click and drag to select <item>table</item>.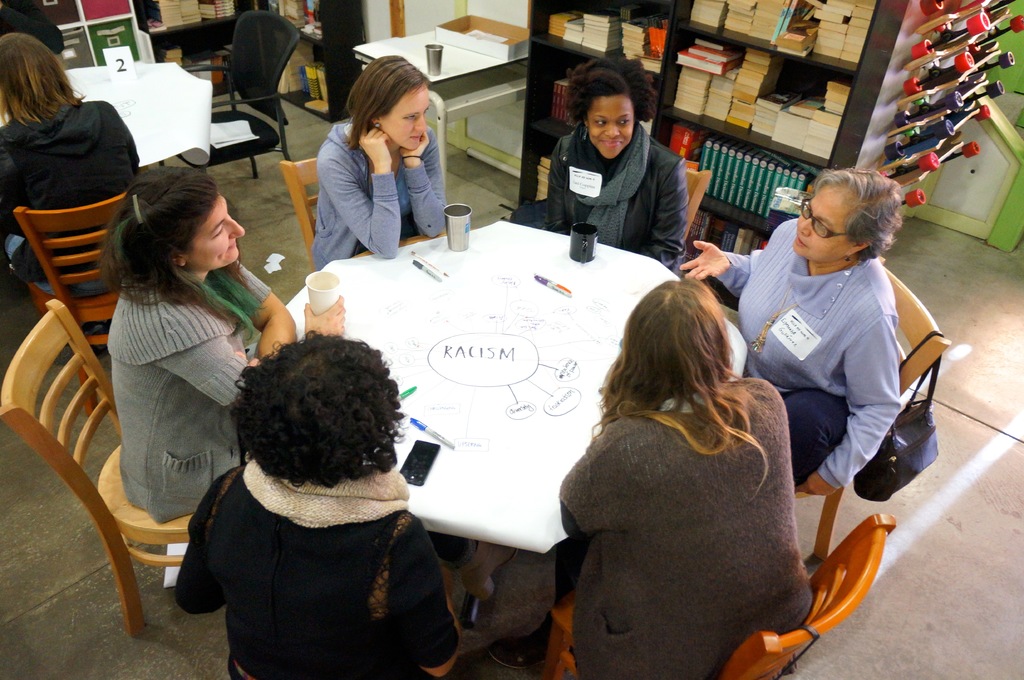
Selection: {"left": 349, "top": 5, "right": 536, "bottom": 216}.
